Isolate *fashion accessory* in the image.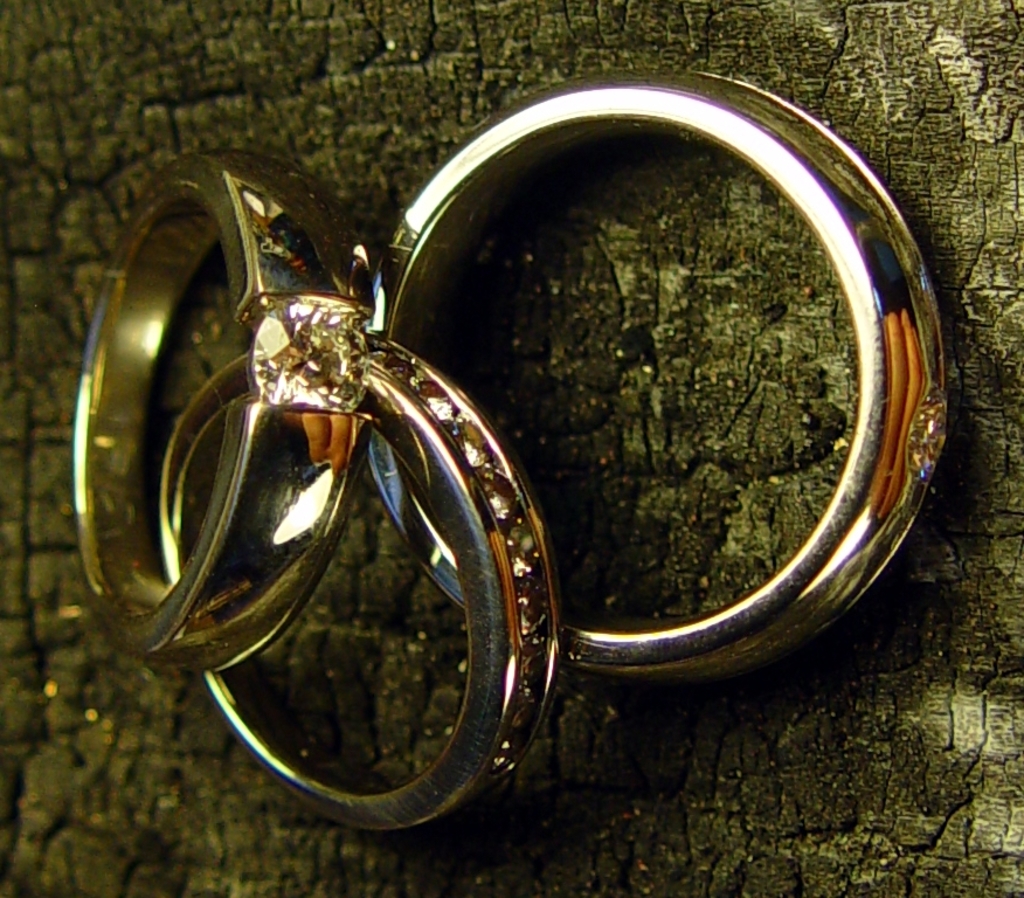
Isolated region: Rect(63, 145, 369, 675).
